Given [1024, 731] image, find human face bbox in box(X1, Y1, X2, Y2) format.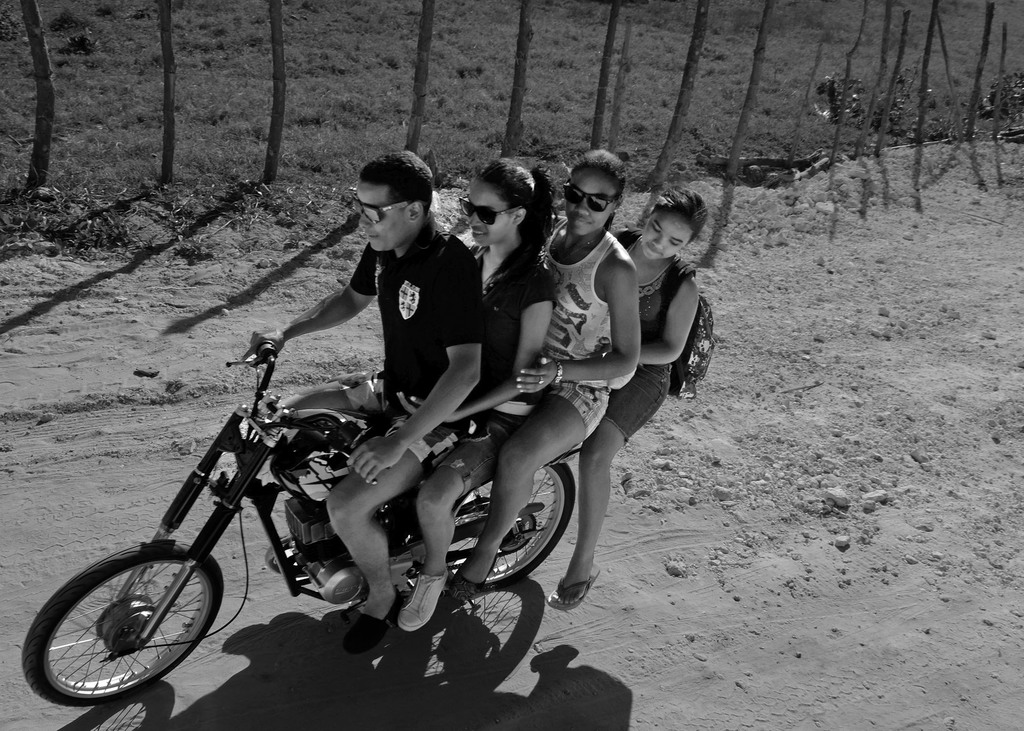
box(641, 217, 692, 259).
